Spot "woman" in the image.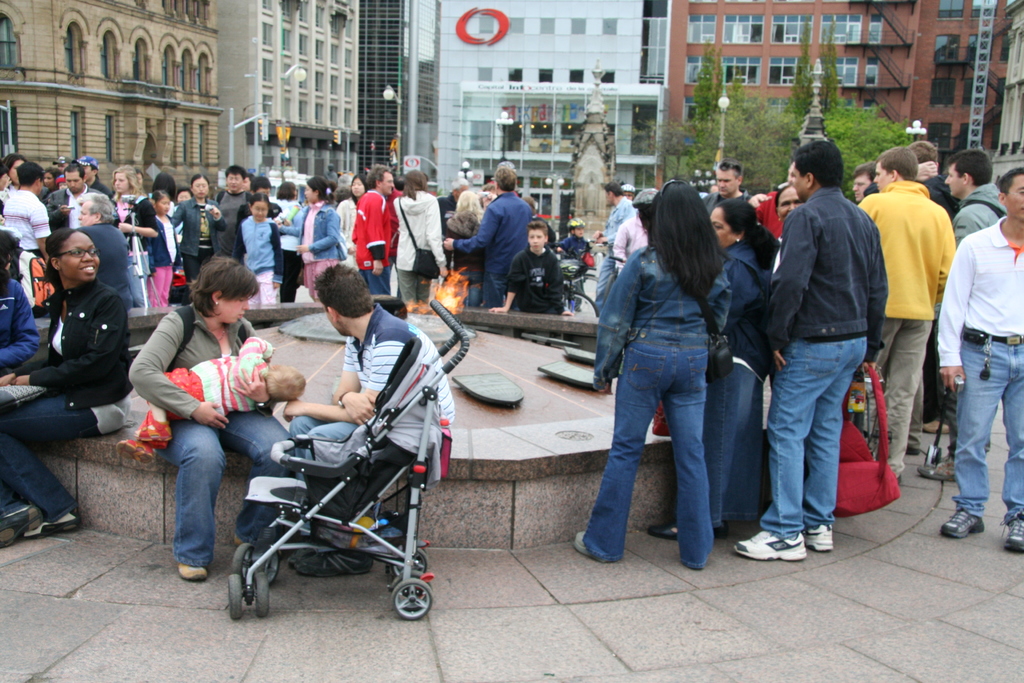
"woman" found at (575,175,721,572).
